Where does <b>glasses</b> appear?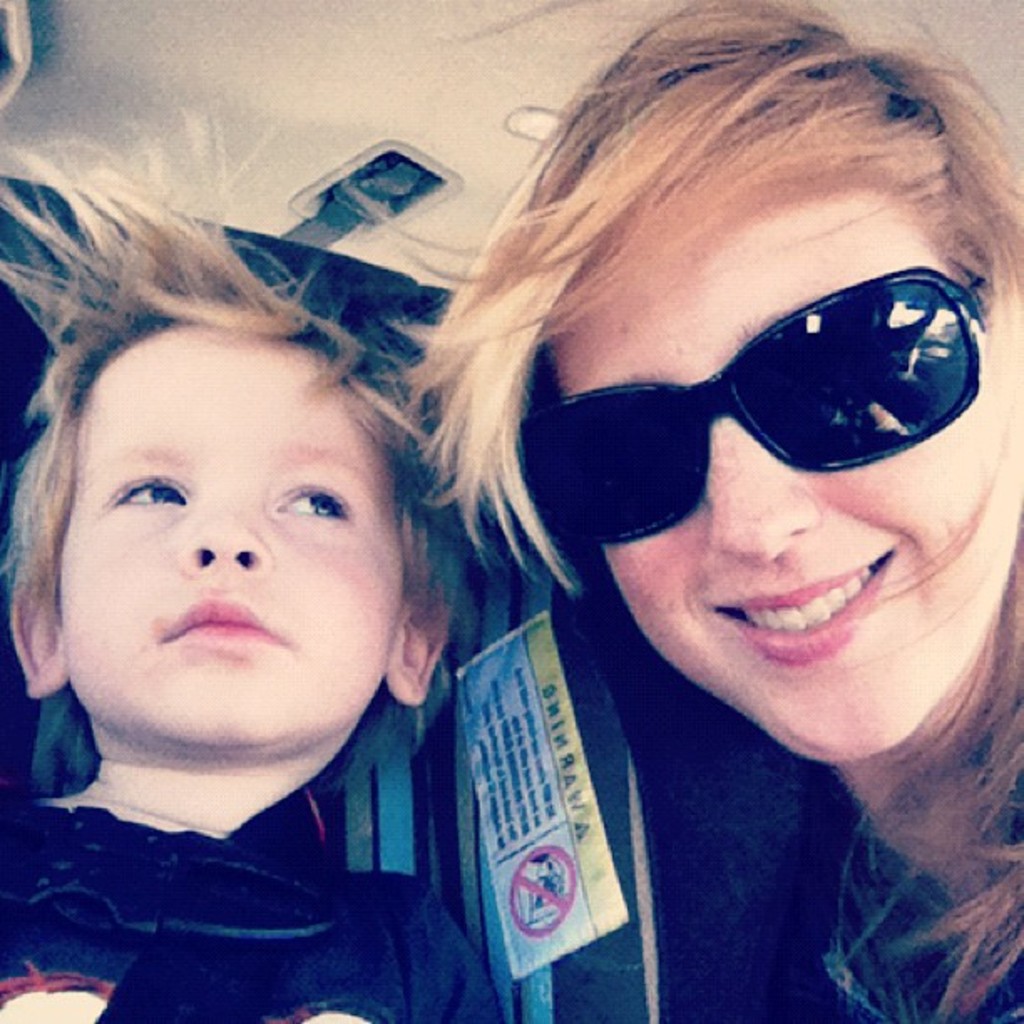
Appears at bbox(514, 261, 991, 549).
